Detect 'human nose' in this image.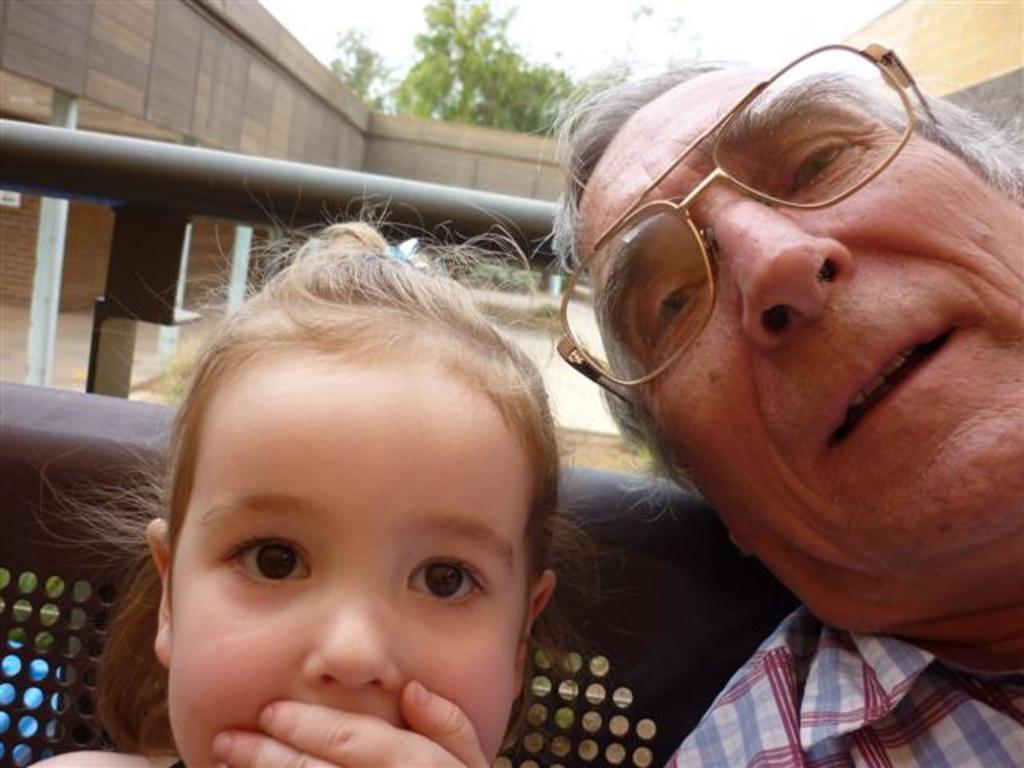
Detection: detection(715, 190, 856, 350).
